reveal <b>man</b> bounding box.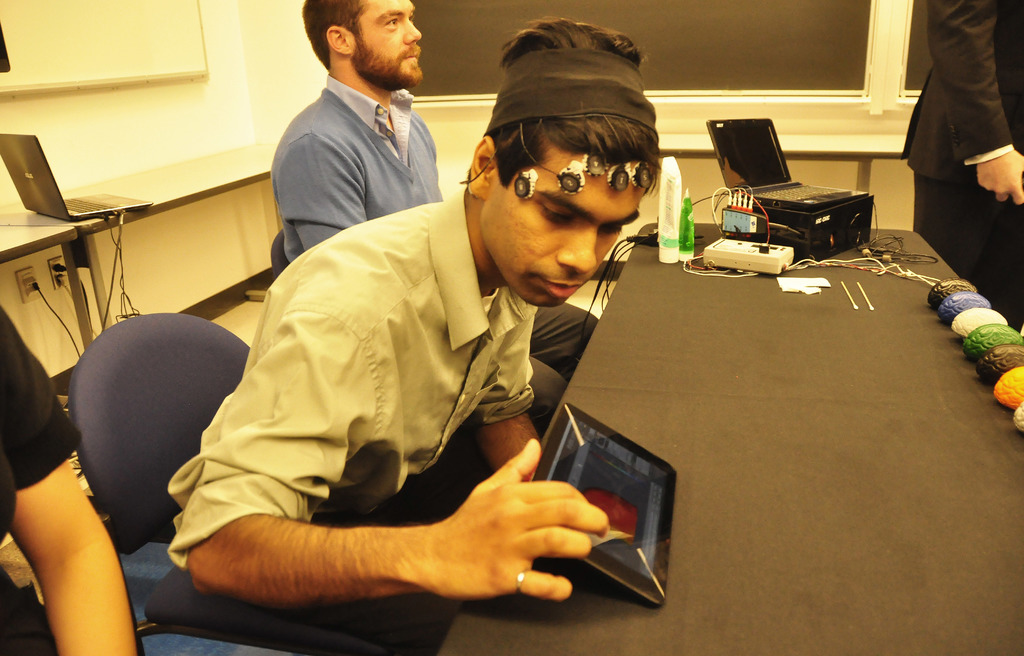
Revealed: region(163, 19, 658, 655).
